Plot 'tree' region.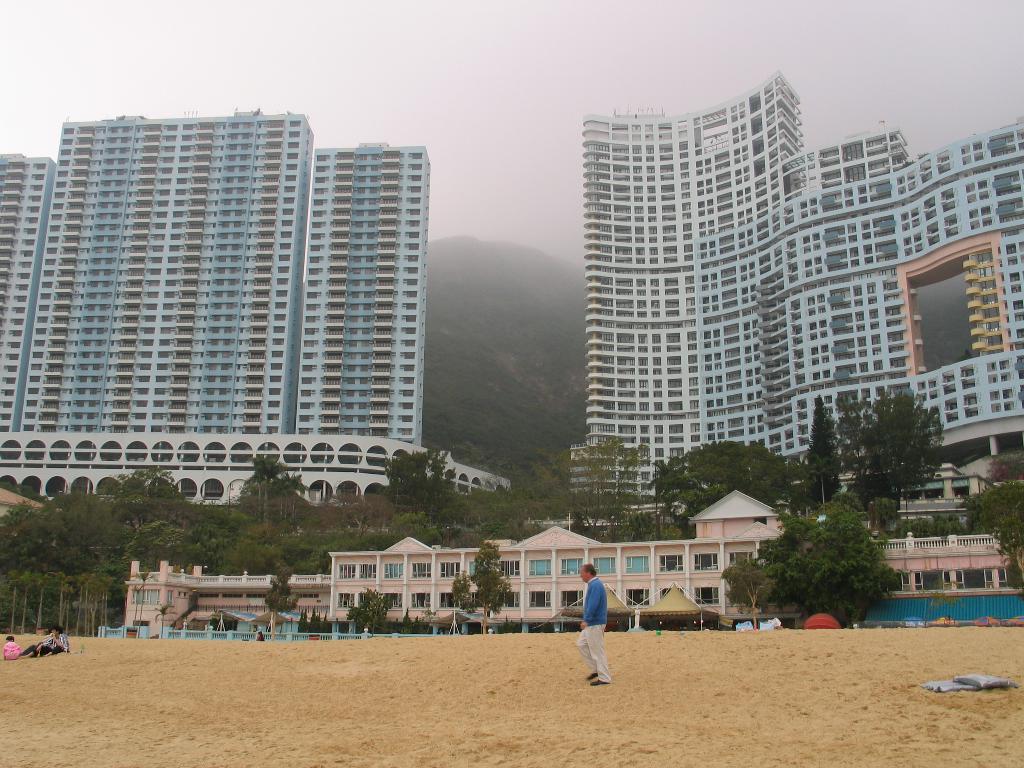
Plotted at detection(744, 492, 900, 636).
